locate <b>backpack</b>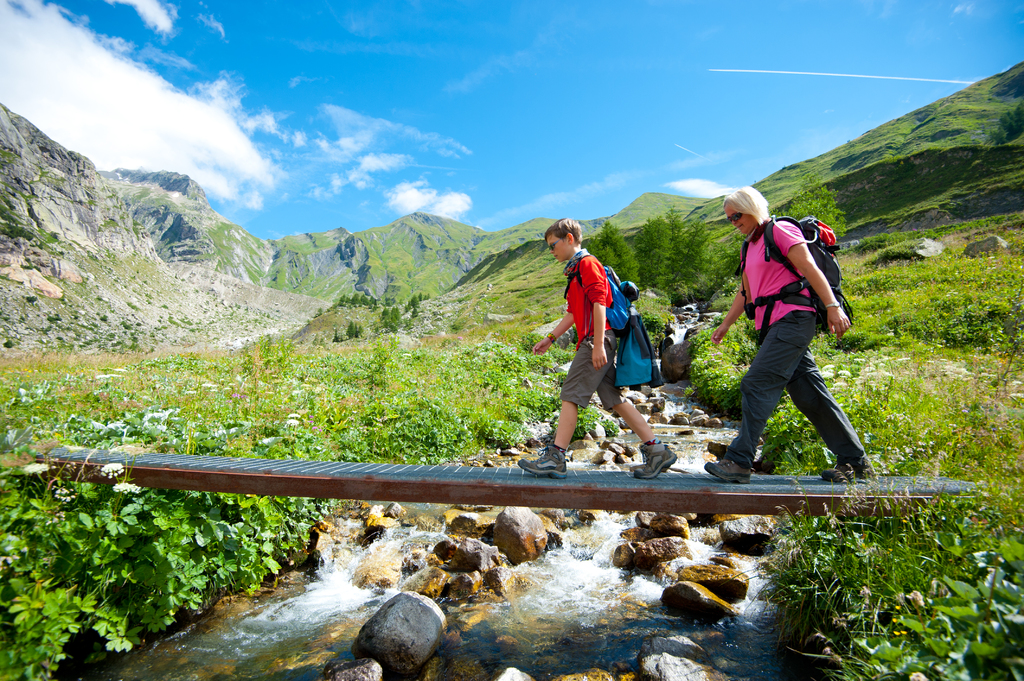
x1=569, y1=260, x2=655, y2=386
